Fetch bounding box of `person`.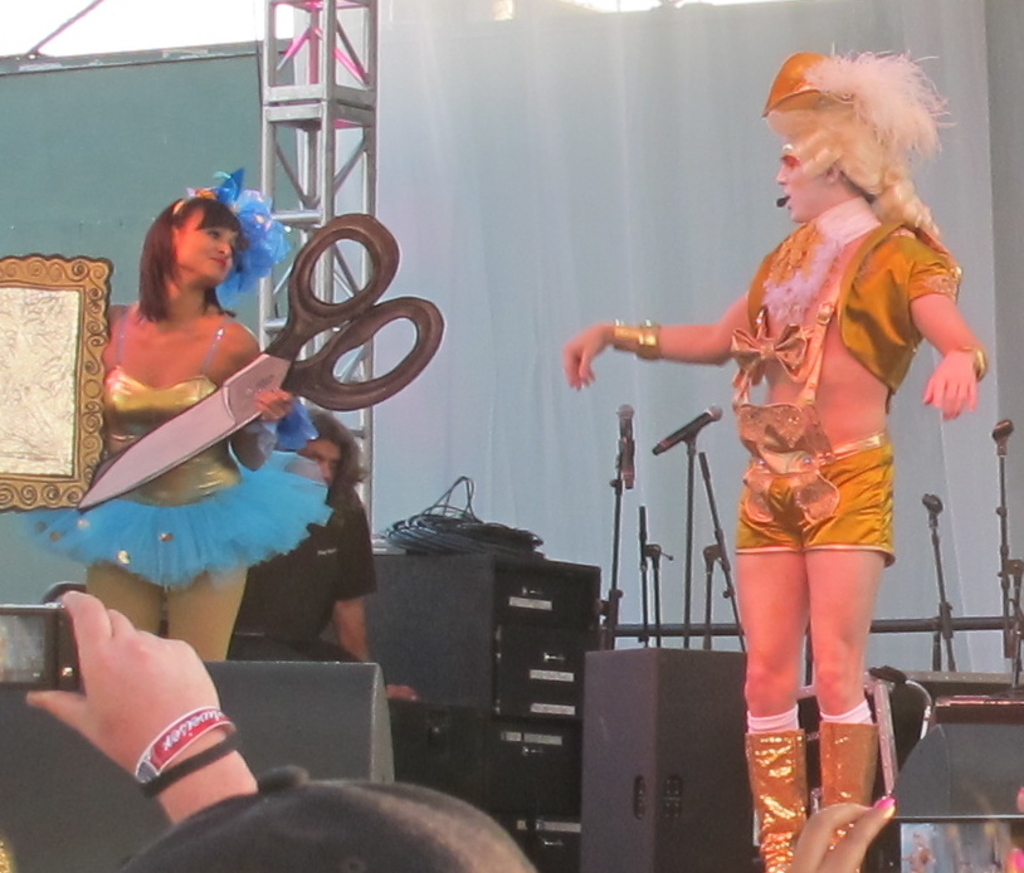
Bbox: bbox(21, 192, 342, 665).
